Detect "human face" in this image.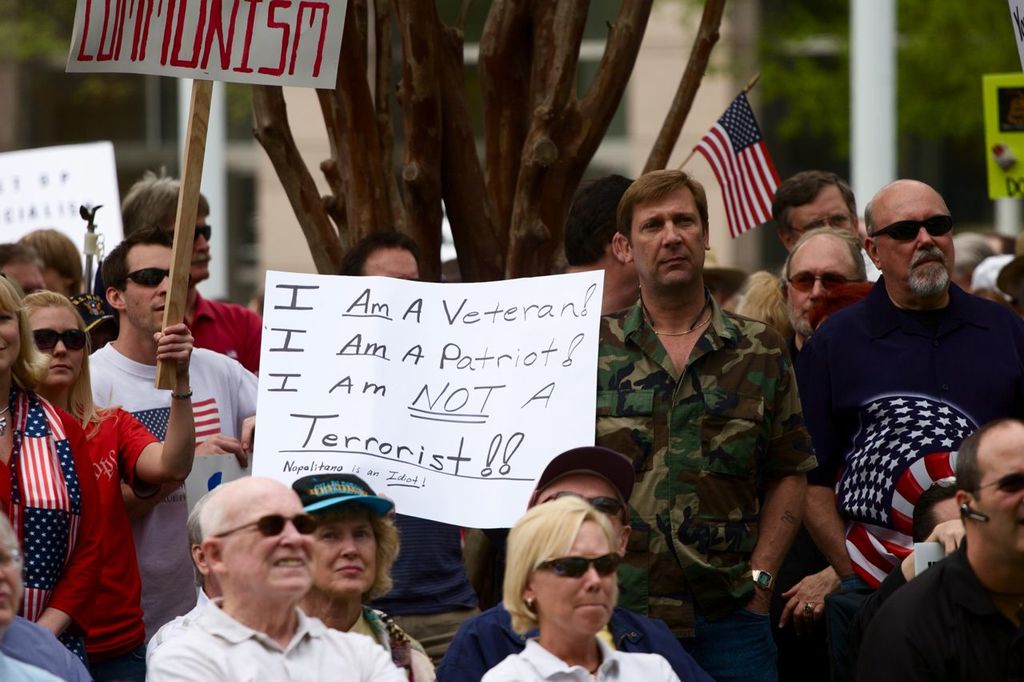
Detection: 534:524:614:636.
